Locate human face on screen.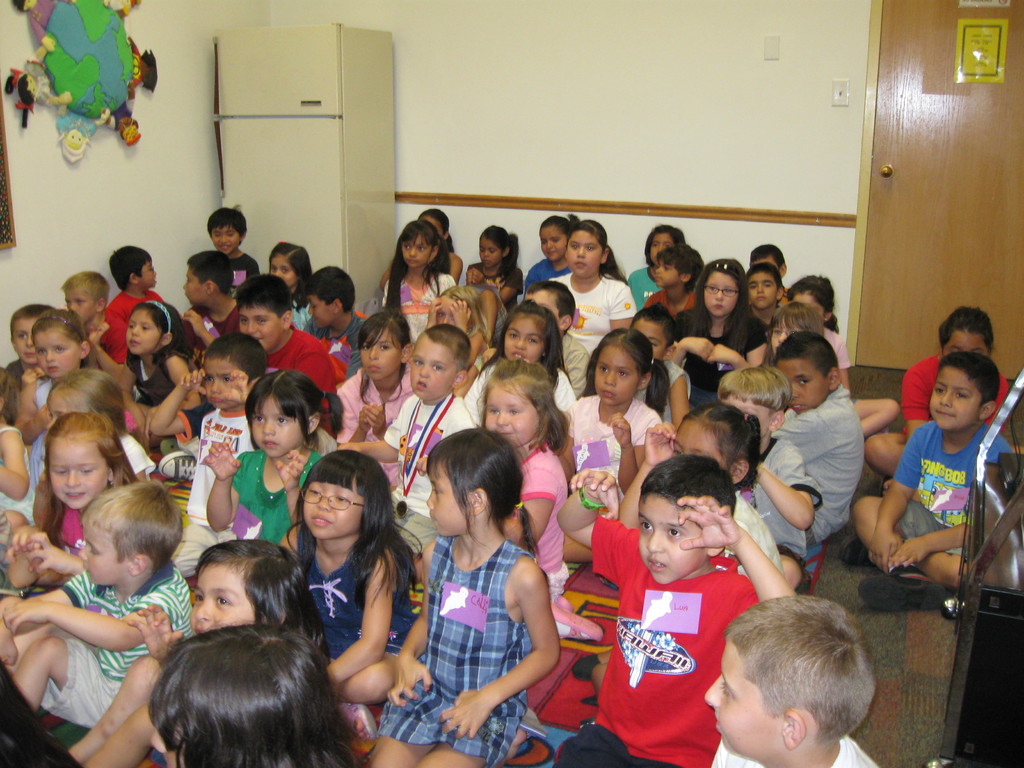
On screen at {"x1": 38, "y1": 323, "x2": 82, "y2": 380}.
